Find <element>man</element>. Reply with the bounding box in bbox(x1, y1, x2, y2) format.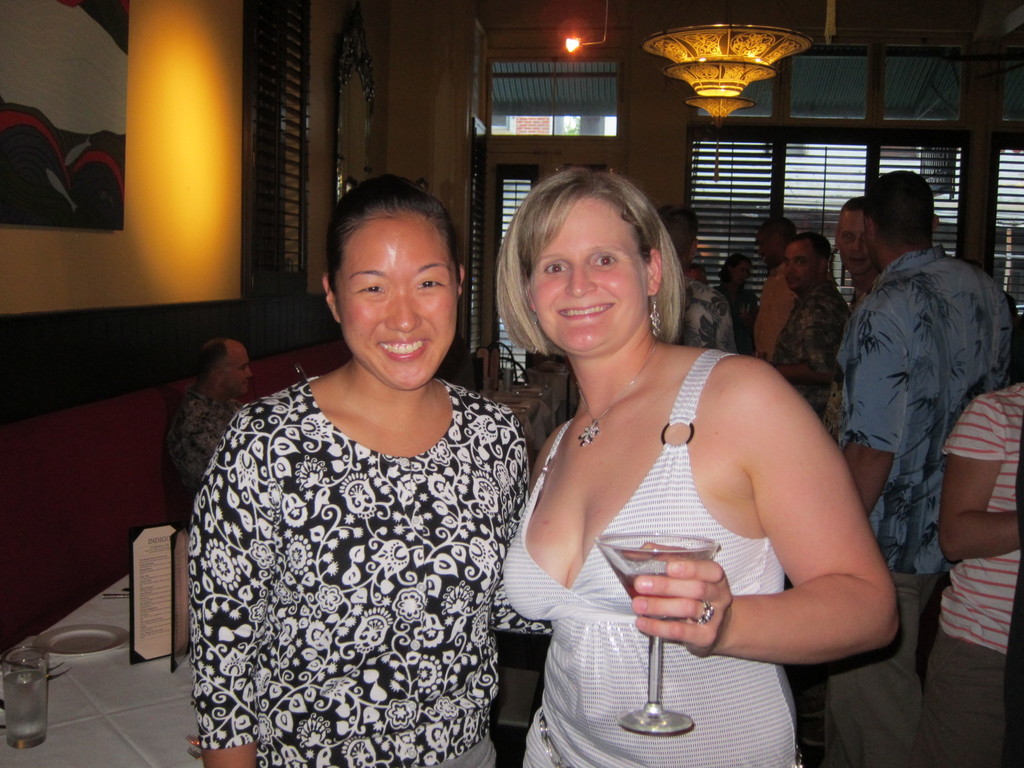
bbox(168, 338, 257, 524).
